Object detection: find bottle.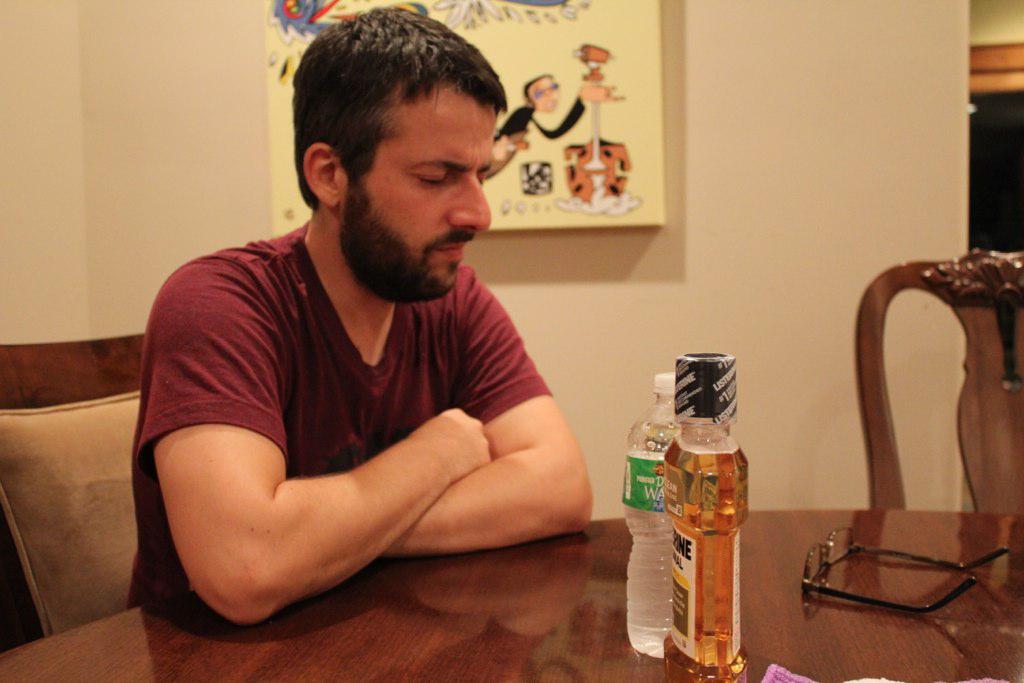
[left=623, top=381, right=681, bottom=657].
